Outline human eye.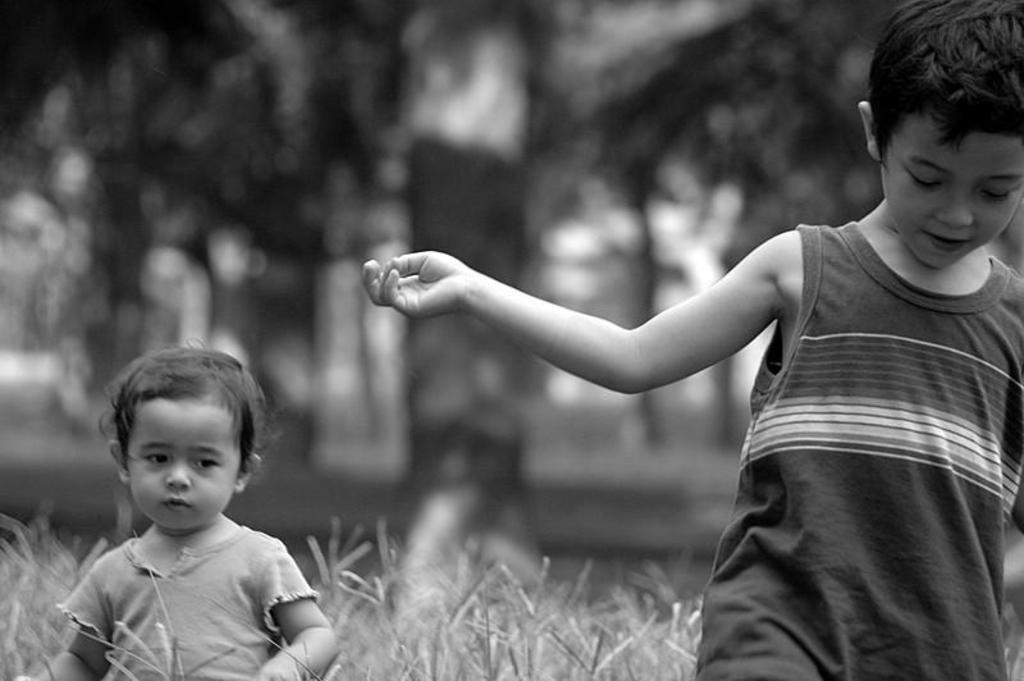
Outline: bbox=(193, 453, 223, 469).
